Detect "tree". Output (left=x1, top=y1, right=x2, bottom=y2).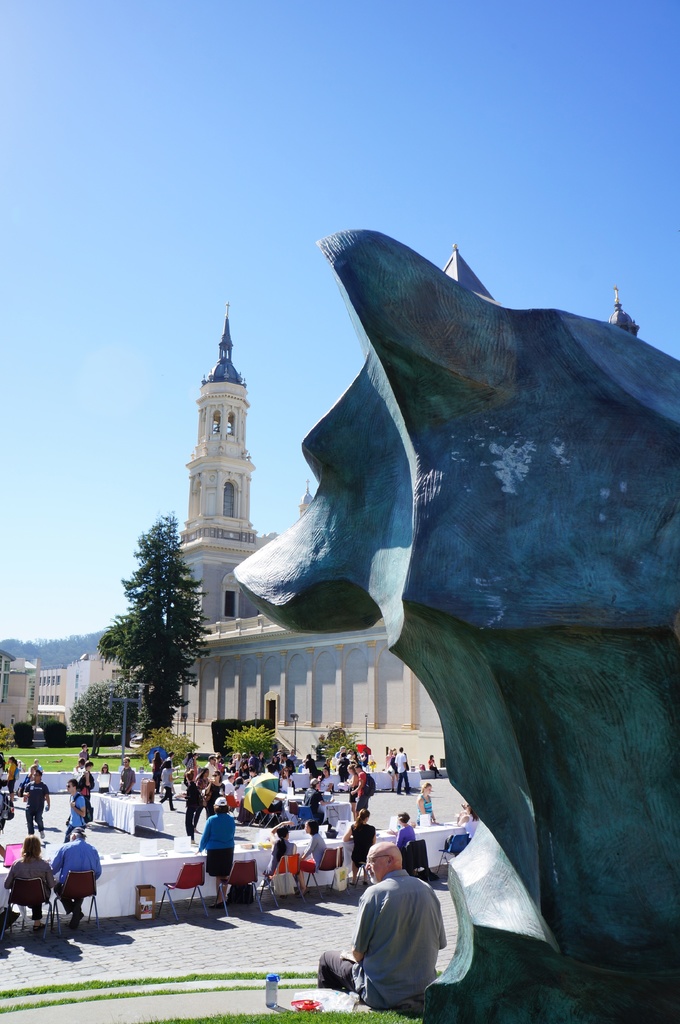
(left=17, top=703, right=53, bottom=738).
